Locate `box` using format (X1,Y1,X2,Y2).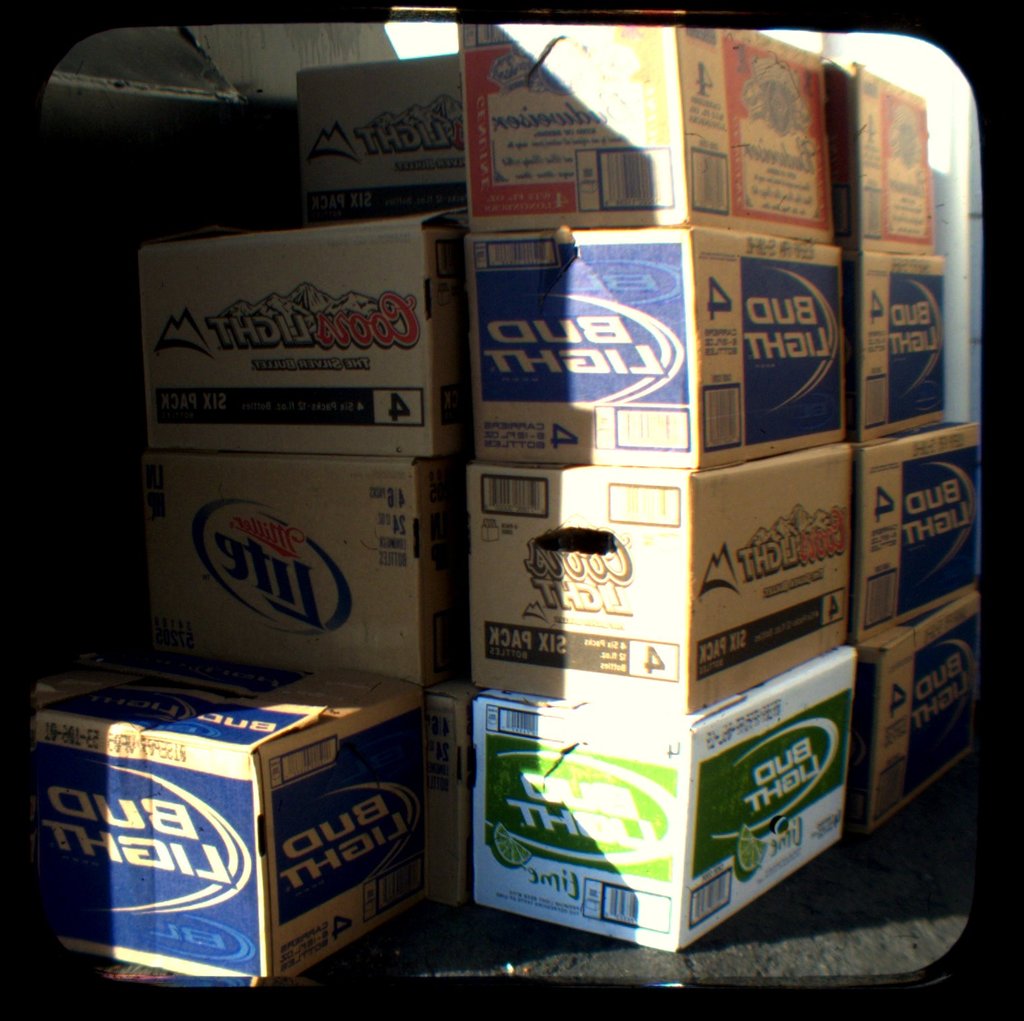
(109,199,457,724).
